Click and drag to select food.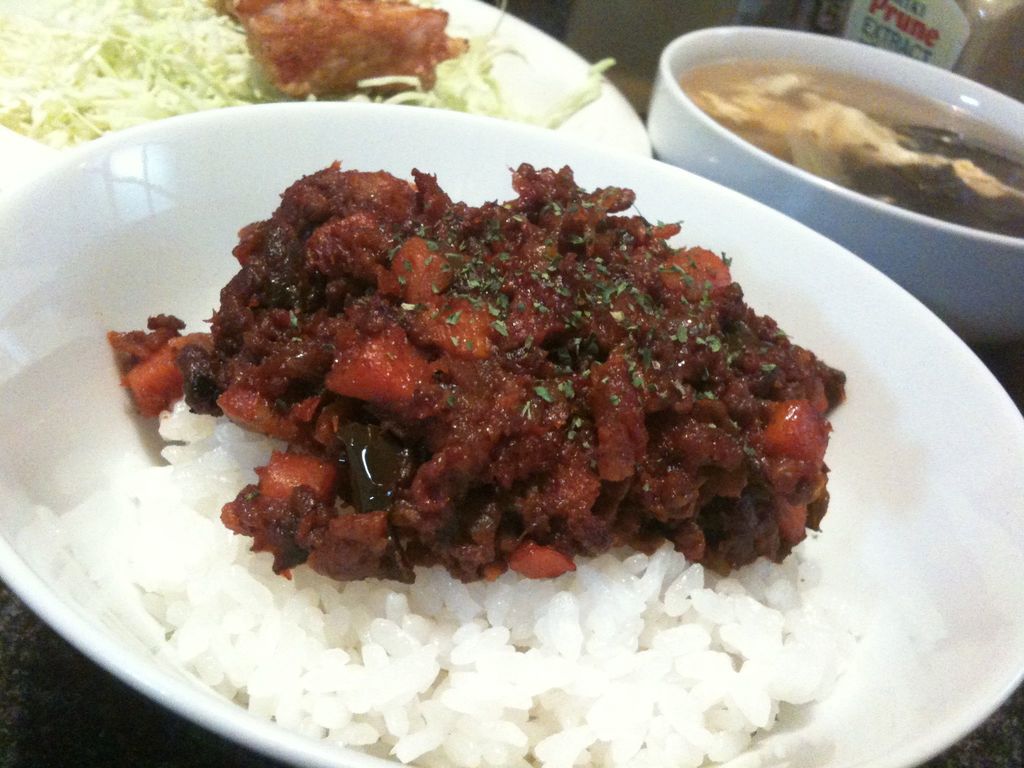
Selection: pyautogui.locateOnScreen(36, 416, 872, 767).
